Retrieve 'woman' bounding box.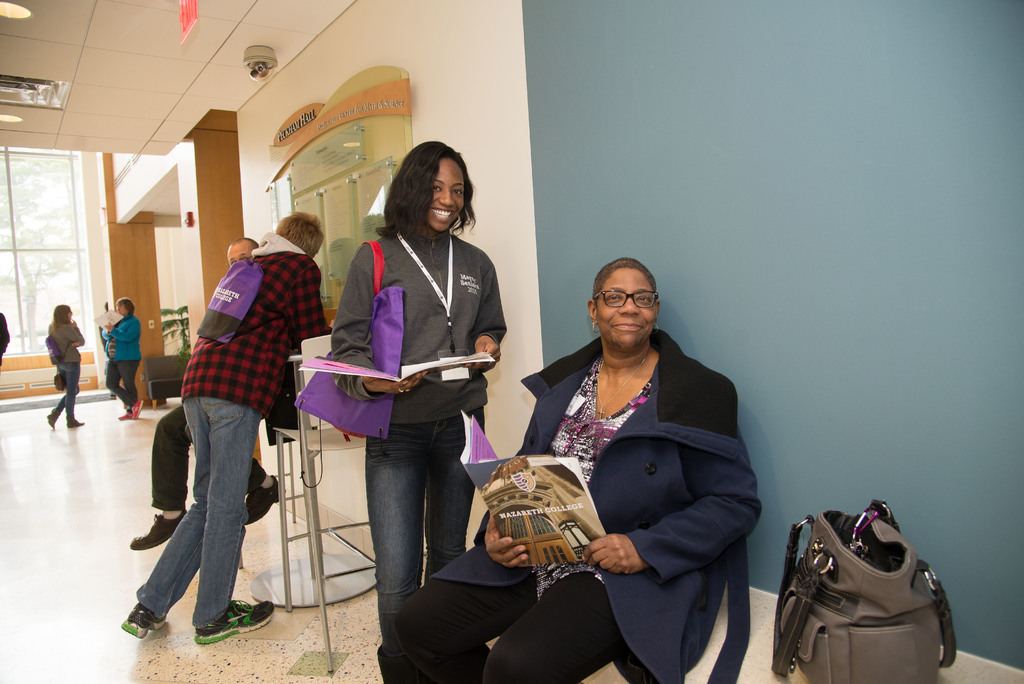
Bounding box: pyautogui.locateOnScreen(99, 299, 152, 423).
